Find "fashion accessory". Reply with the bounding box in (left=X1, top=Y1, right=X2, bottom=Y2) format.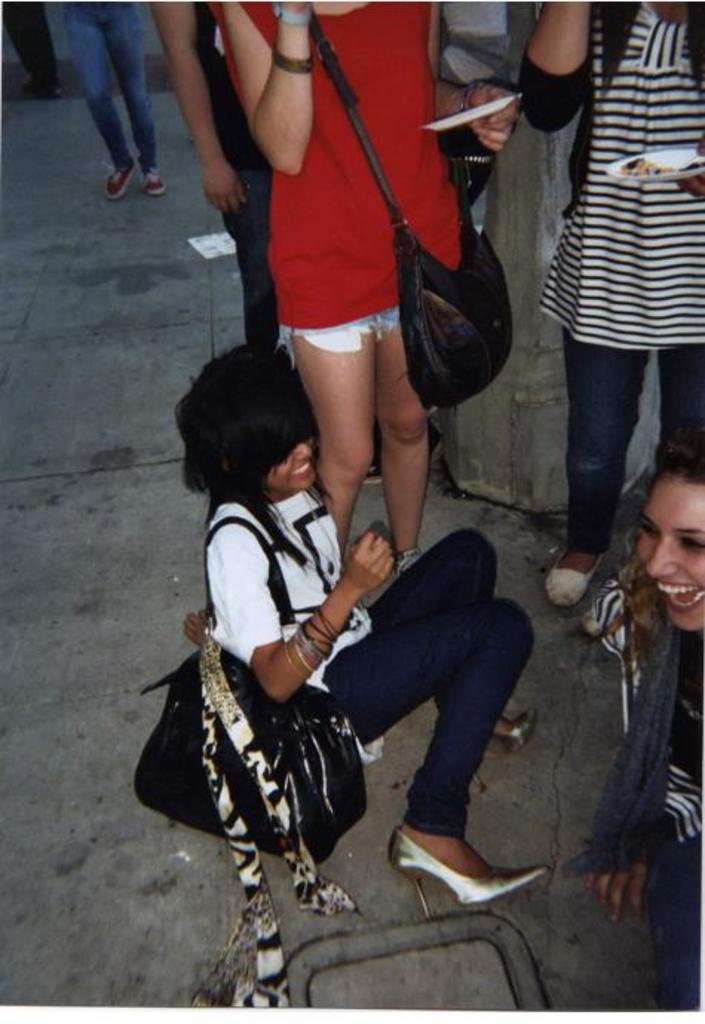
(left=543, top=540, right=610, bottom=608).
